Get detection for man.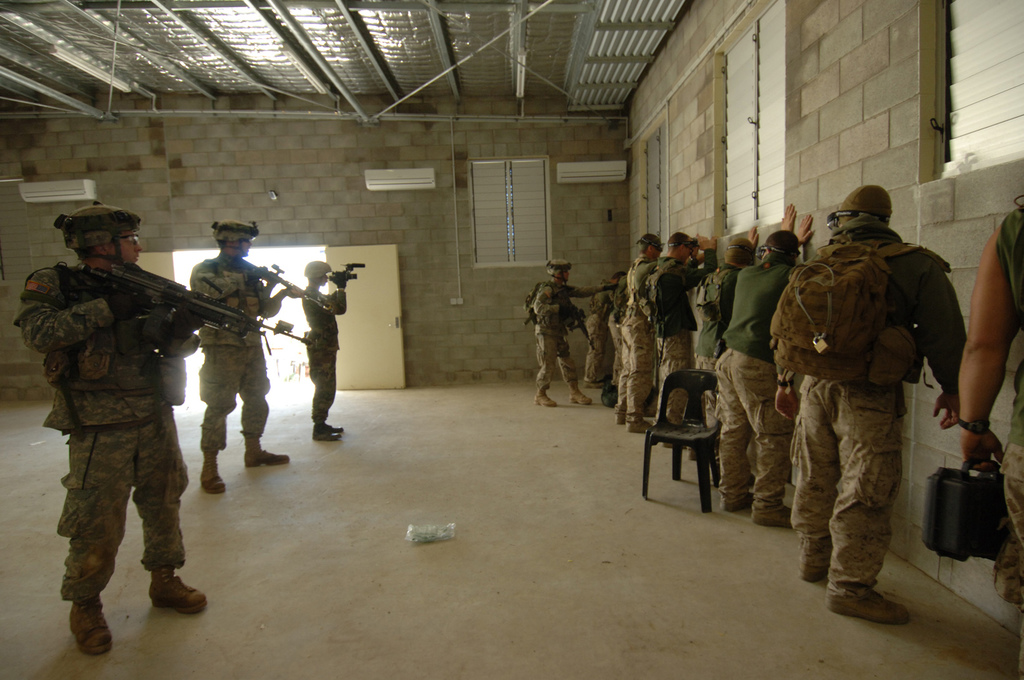
Detection: bbox=(190, 221, 304, 494).
